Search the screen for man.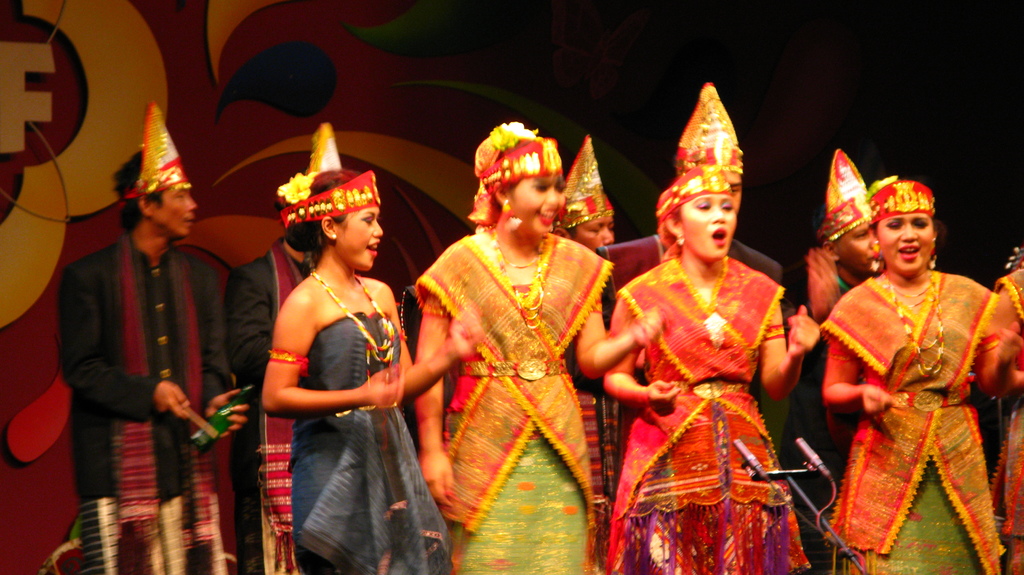
Found at region(52, 144, 241, 566).
